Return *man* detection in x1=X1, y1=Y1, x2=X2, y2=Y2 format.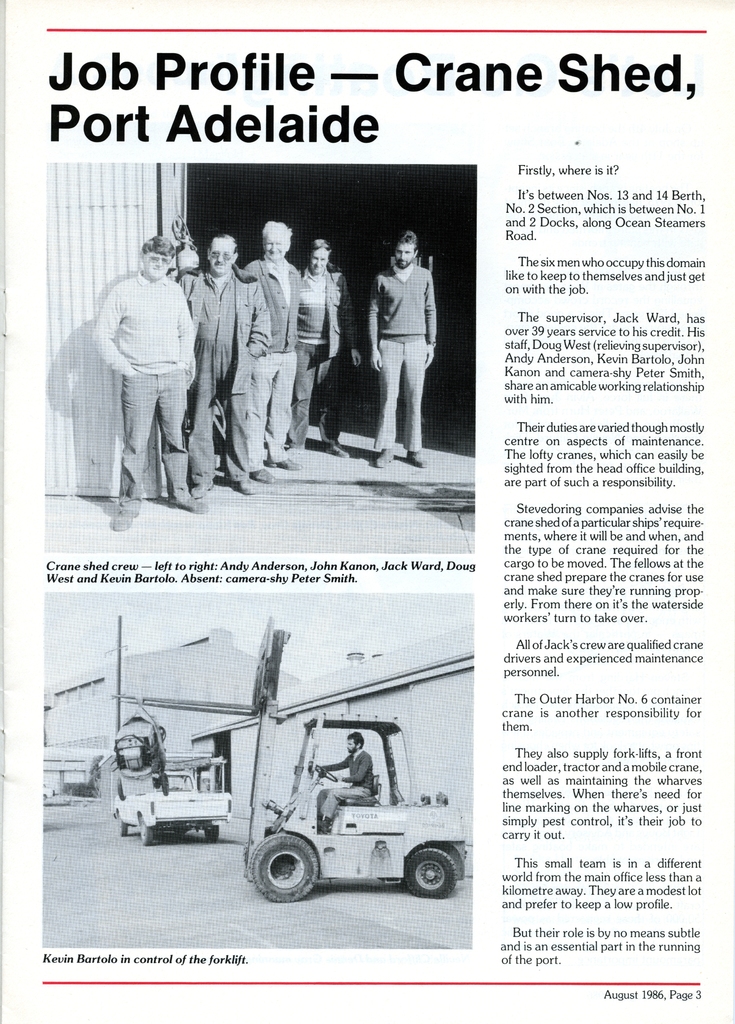
x1=239, y1=219, x2=303, y2=484.
